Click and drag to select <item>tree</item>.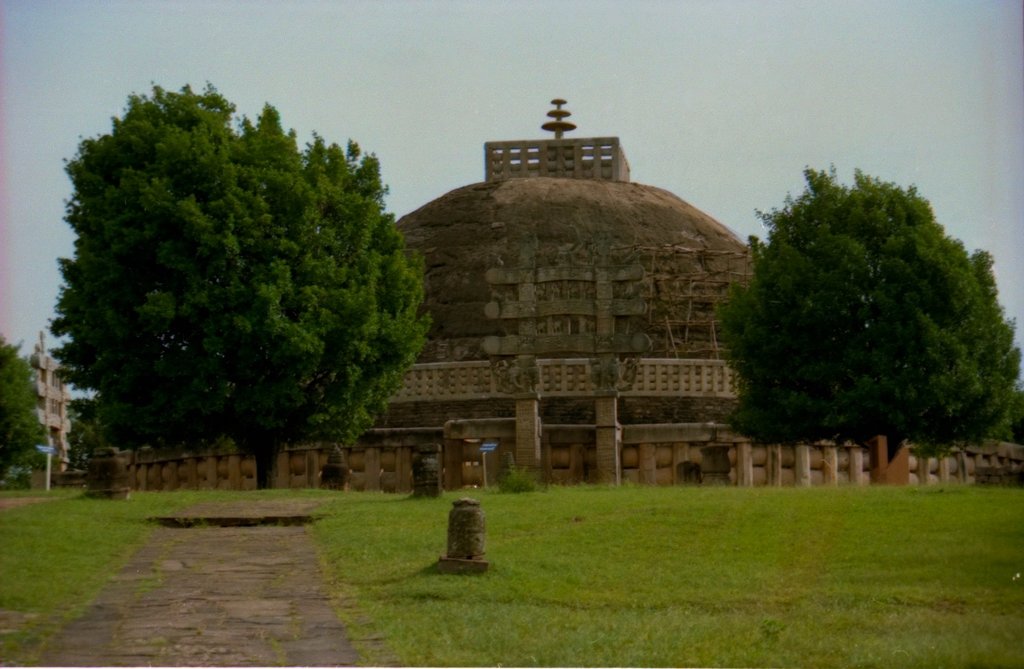
Selection: [left=0, top=74, right=428, bottom=507].
